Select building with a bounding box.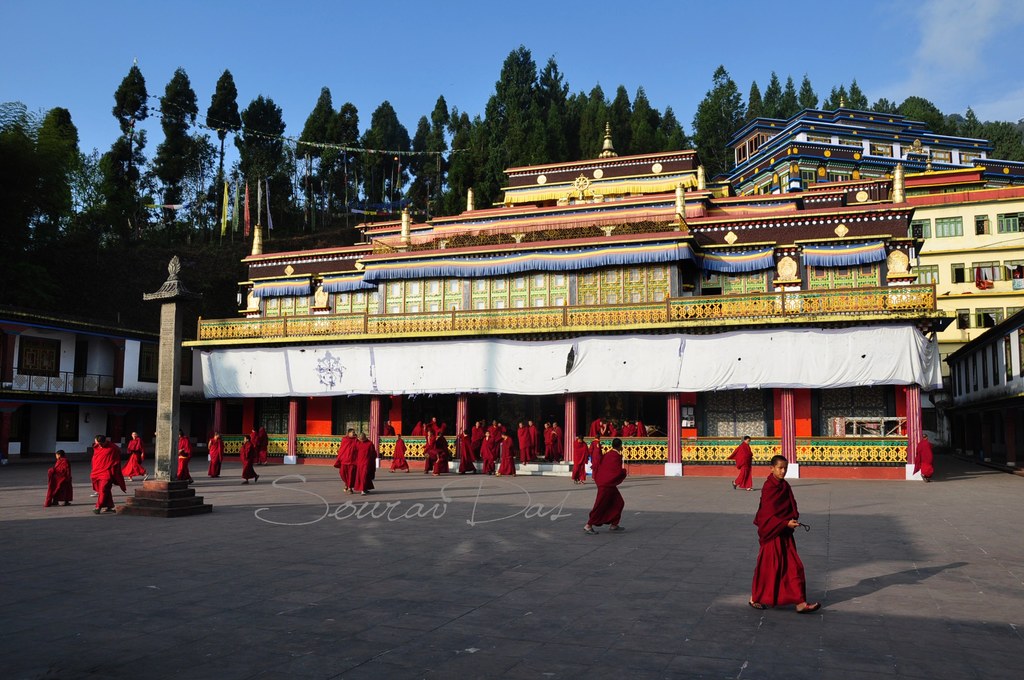
<region>196, 106, 1023, 480</region>.
